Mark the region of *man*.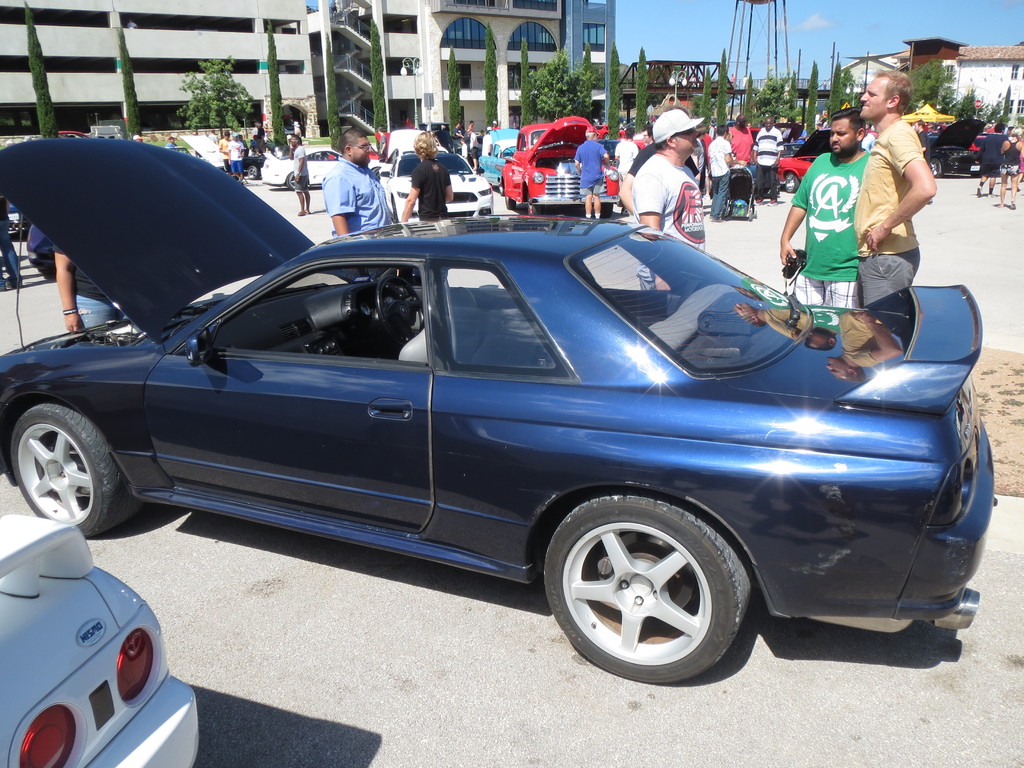
Region: (612, 125, 640, 192).
